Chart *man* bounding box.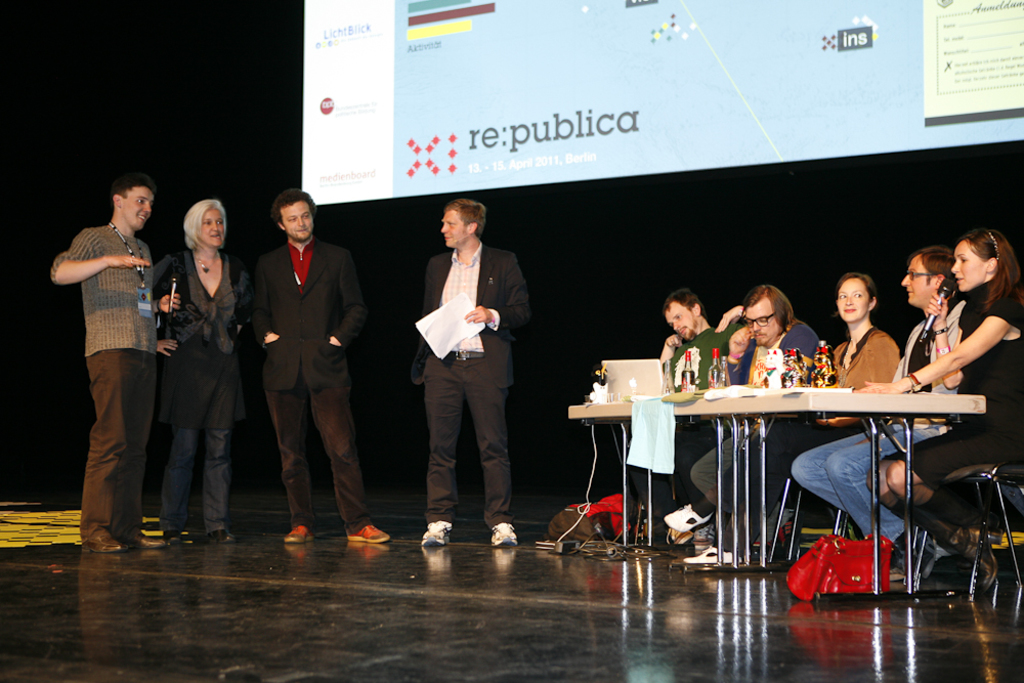
Charted: BBox(398, 194, 538, 557).
